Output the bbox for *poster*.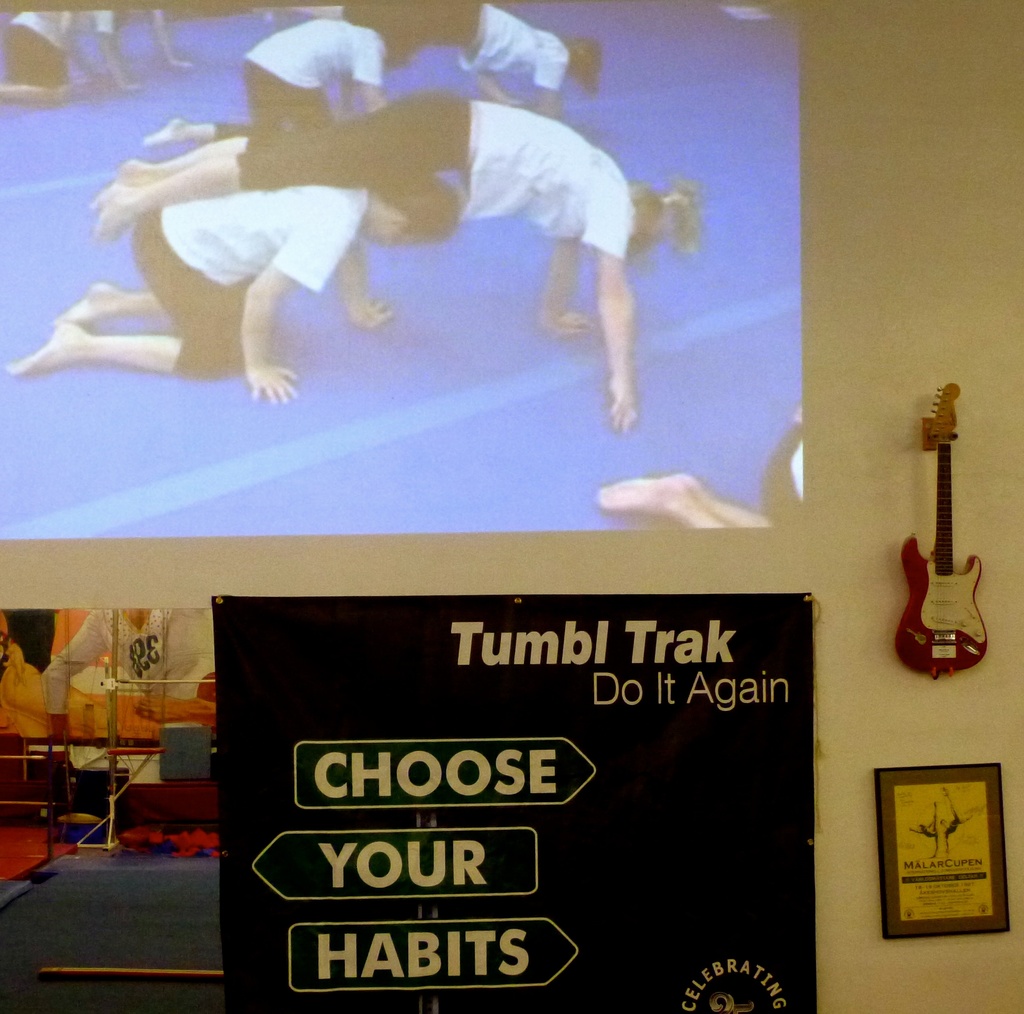
Rect(209, 595, 824, 1013).
